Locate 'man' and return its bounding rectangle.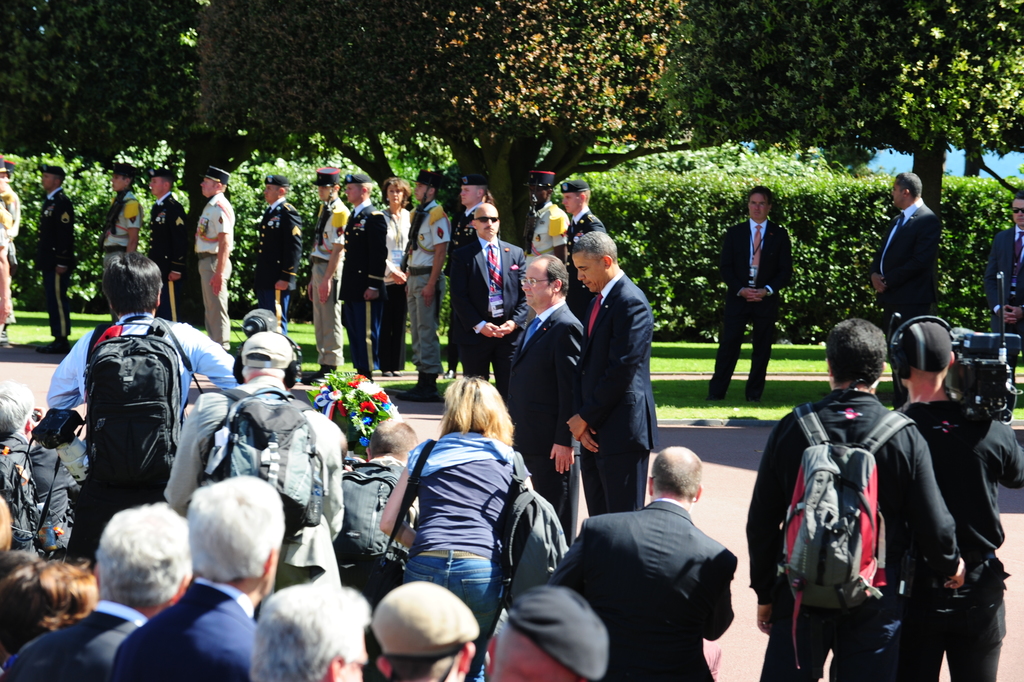
box(491, 585, 614, 681).
